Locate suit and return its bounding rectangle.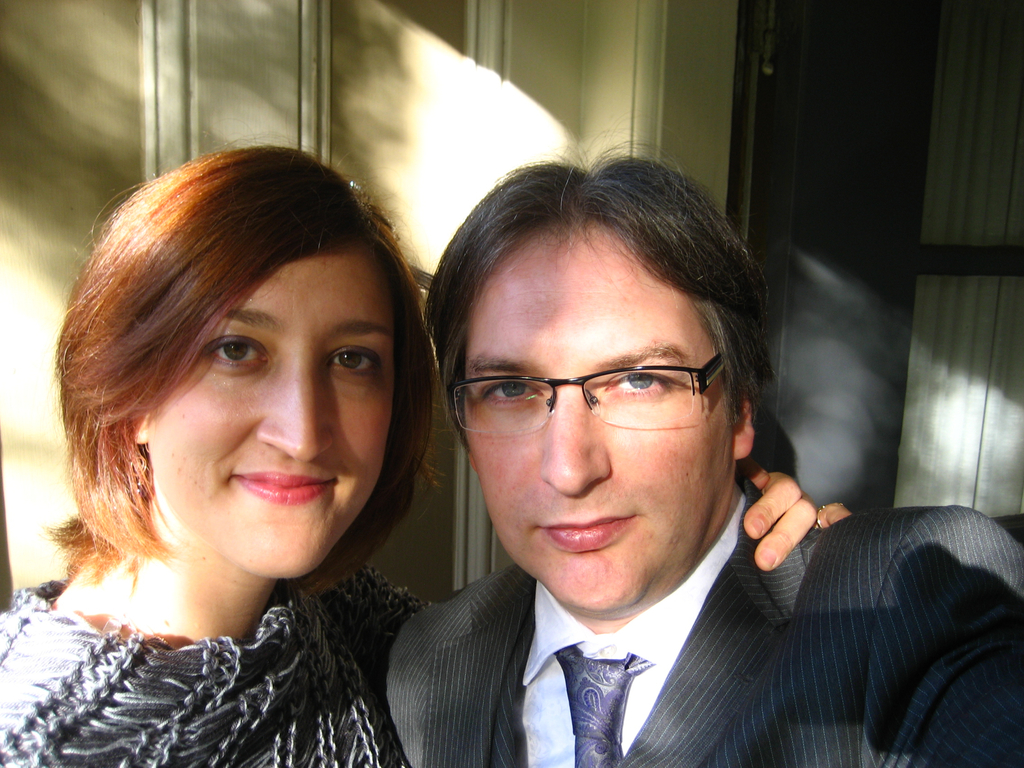
box(356, 410, 968, 752).
